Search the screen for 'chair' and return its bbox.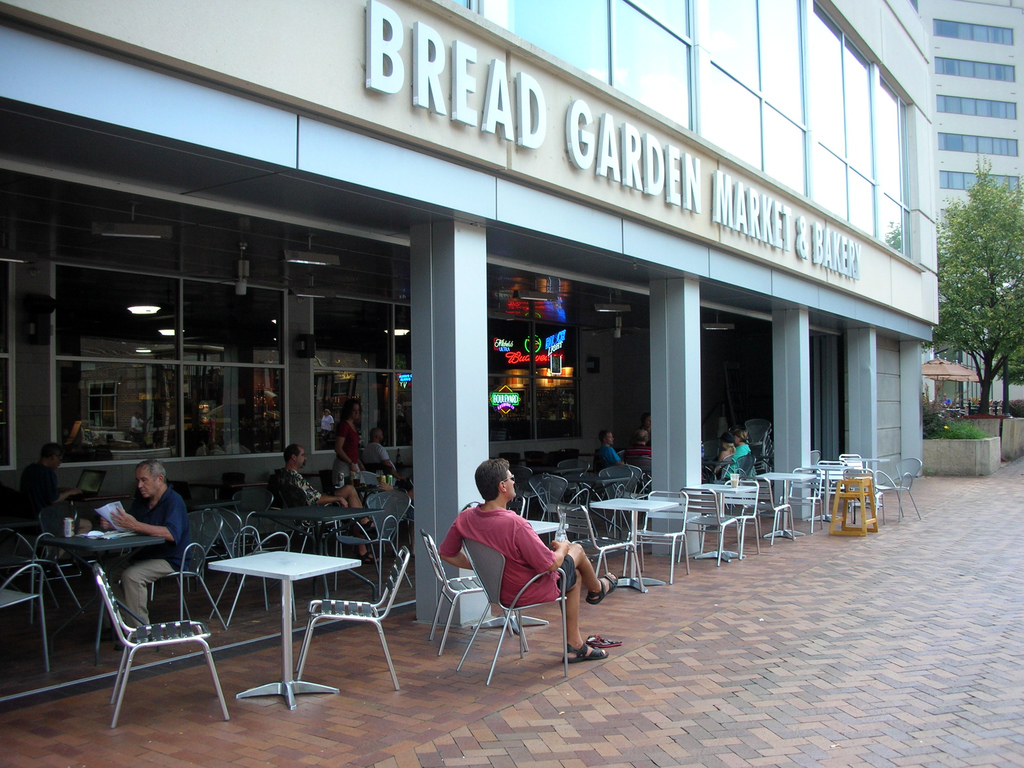
Found: <bbox>288, 545, 410, 685</bbox>.
